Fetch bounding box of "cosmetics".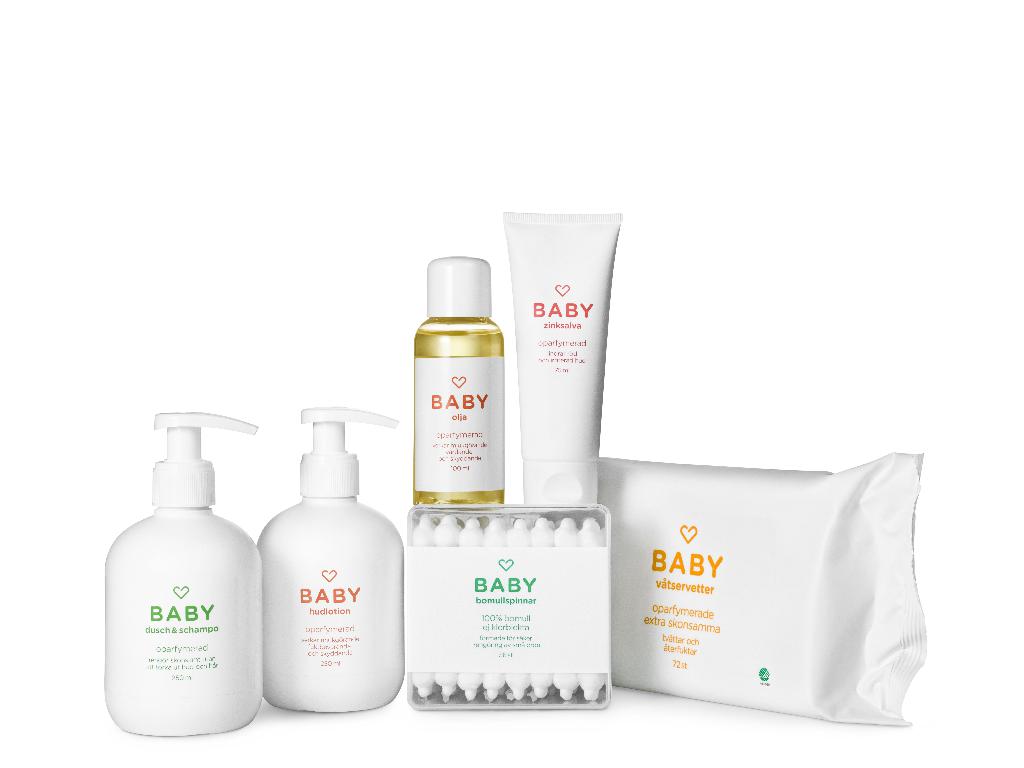
Bbox: crop(257, 403, 405, 712).
